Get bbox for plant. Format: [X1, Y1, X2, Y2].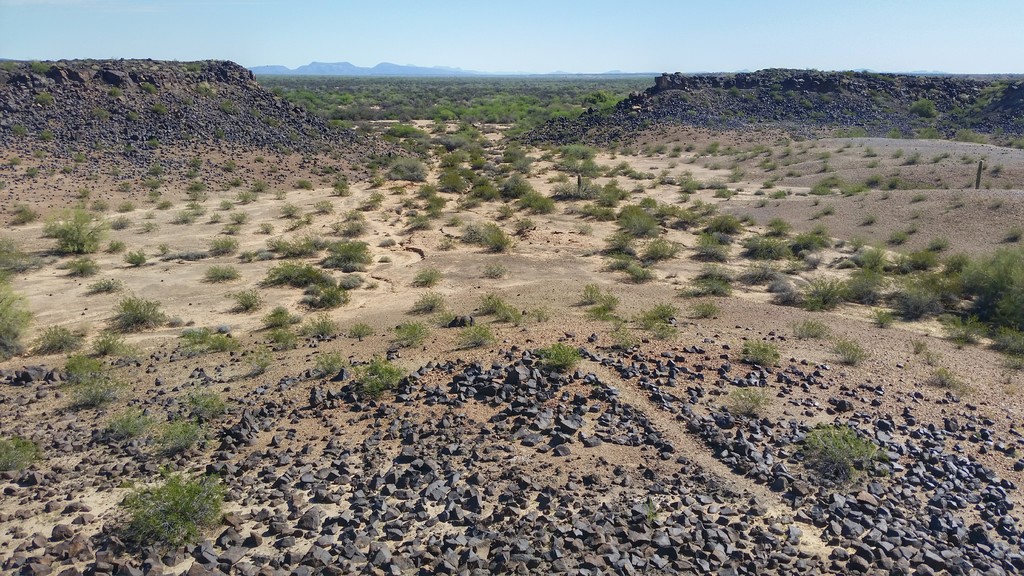
[1, 232, 63, 287].
